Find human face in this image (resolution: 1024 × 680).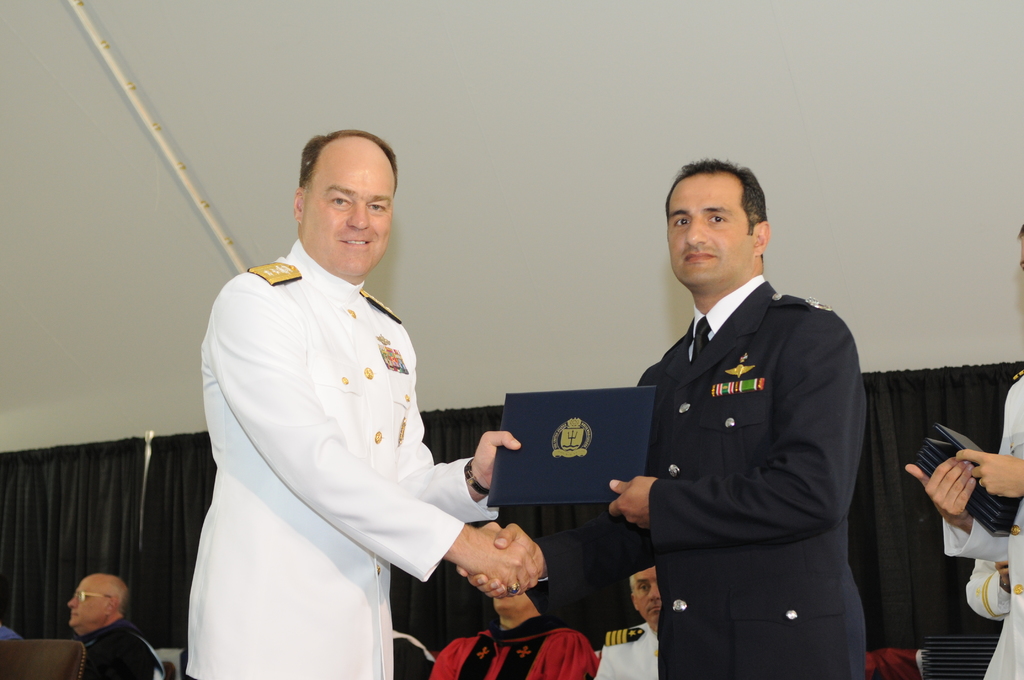
[x1=298, y1=152, x2=397, y2=283].
